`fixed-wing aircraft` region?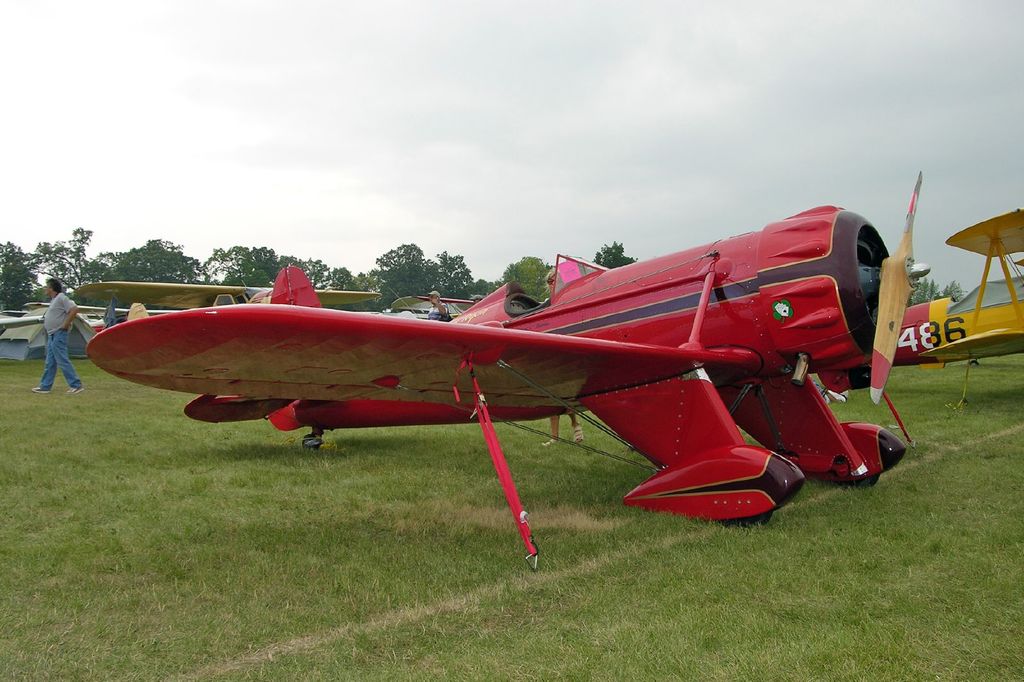
l=911, t=207, r=1023, b=369
